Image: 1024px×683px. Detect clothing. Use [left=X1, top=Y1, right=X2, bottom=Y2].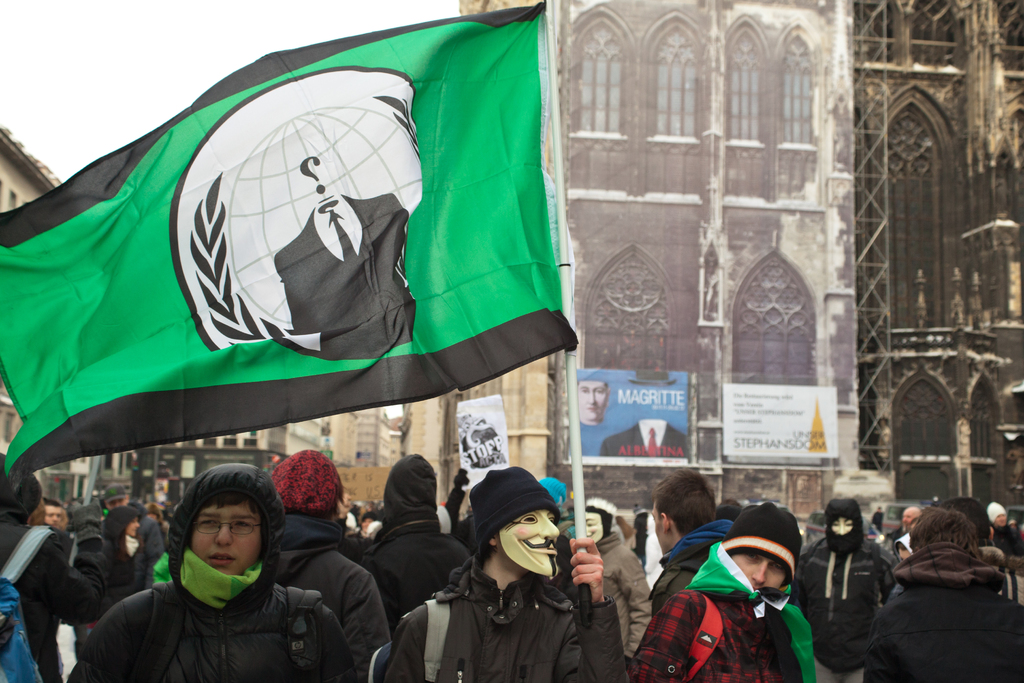
[left=359, top=520, right=470, bottom=636].
